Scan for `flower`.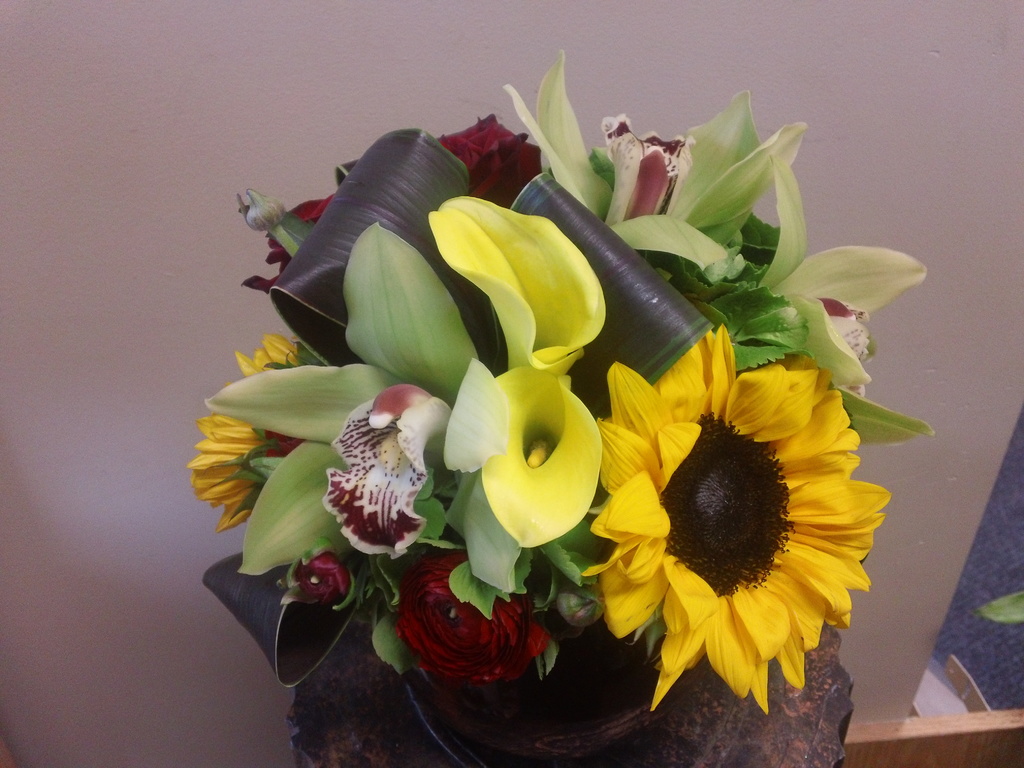
Scan result: [x1=381, y1=547, x2=561, y2=685].
